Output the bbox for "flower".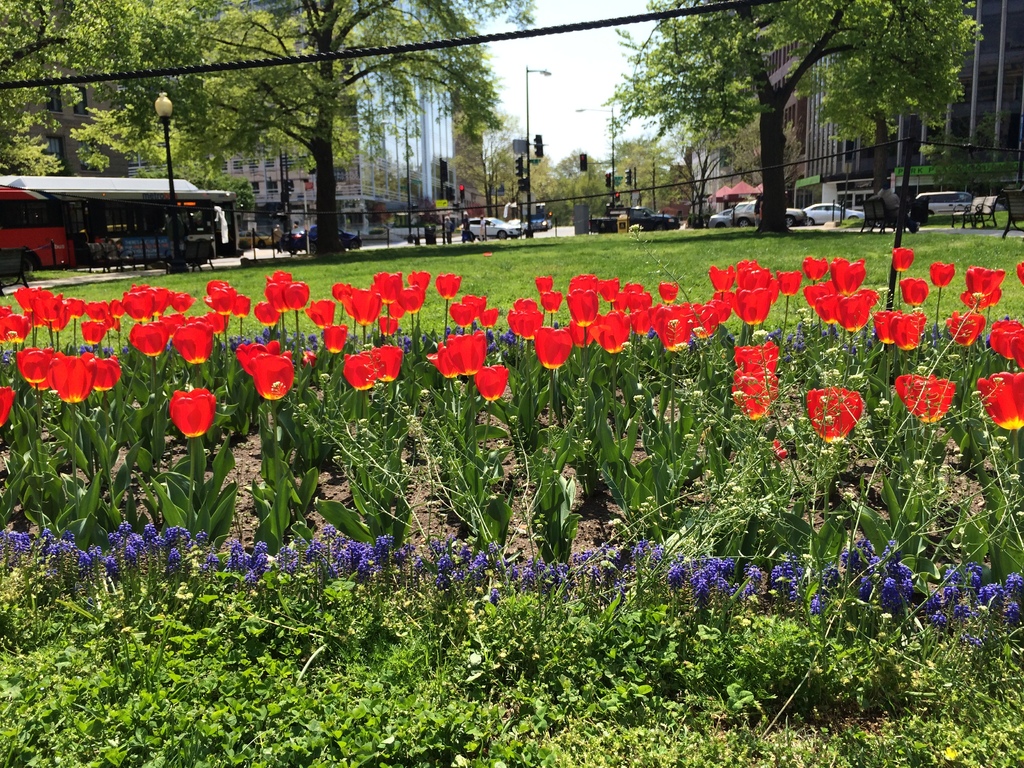
pyautogui.locateOnScreen(945, 308, 984, 347).
